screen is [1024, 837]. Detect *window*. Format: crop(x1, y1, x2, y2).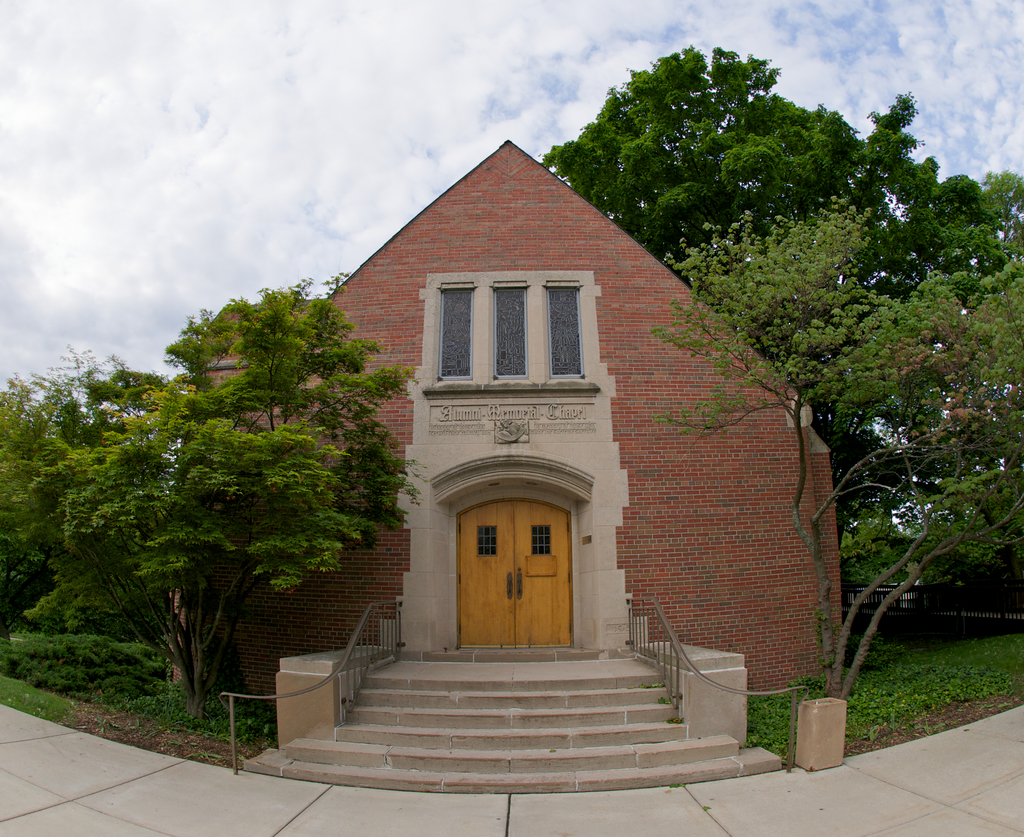
crop(420, 270, 603, 389).
